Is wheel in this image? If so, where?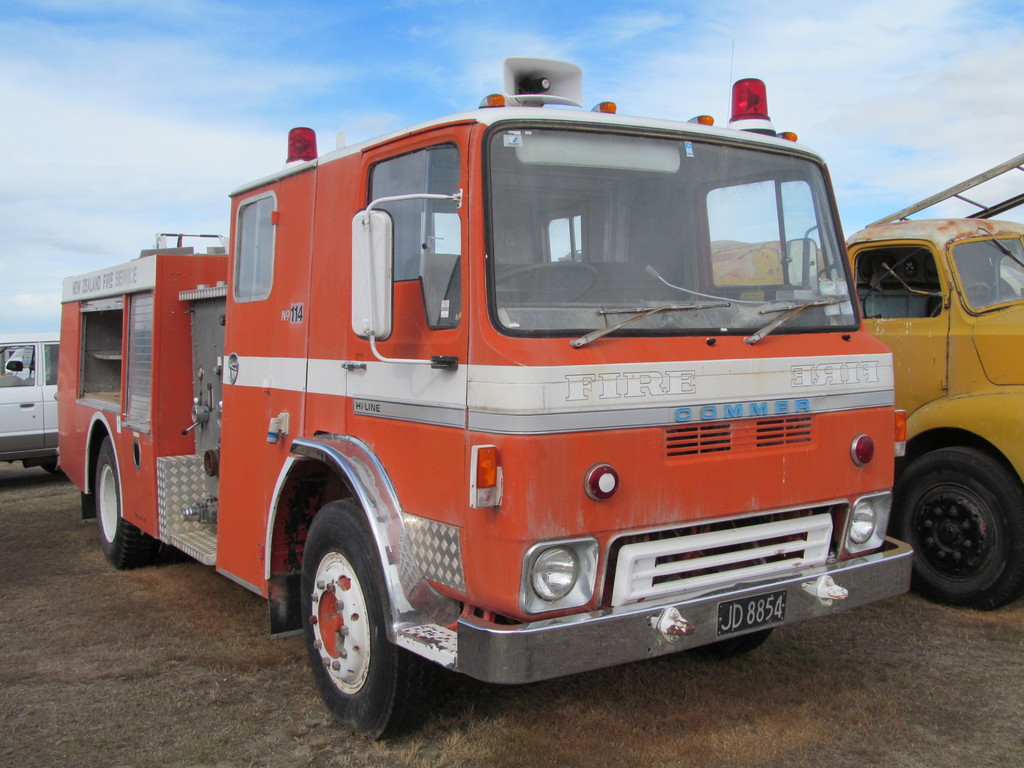
Yes, at l=91, t=434, r=152, b=572.
